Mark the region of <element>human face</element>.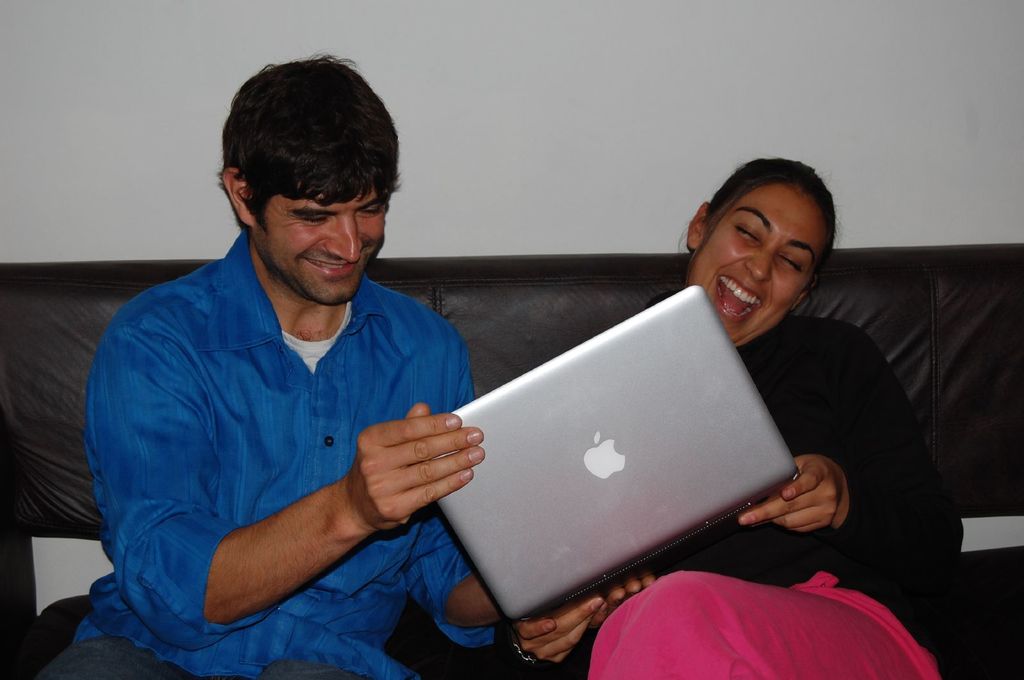
Region: <region>255, 175, 387, 306</region>.
